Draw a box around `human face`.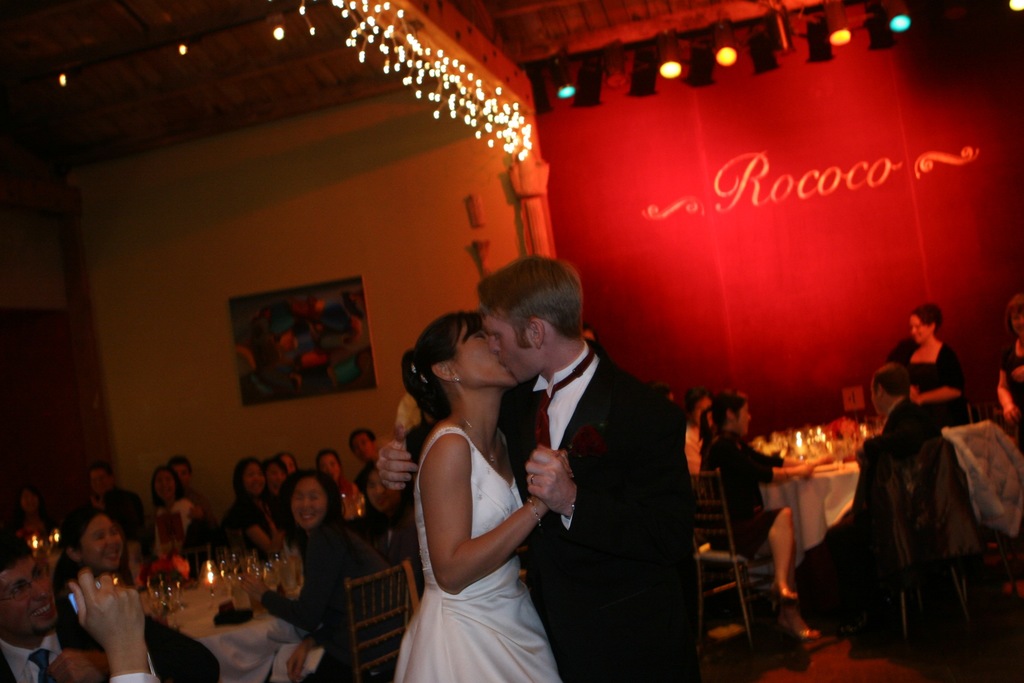
[x1=693, y1=398, x2=713, y2=433].
